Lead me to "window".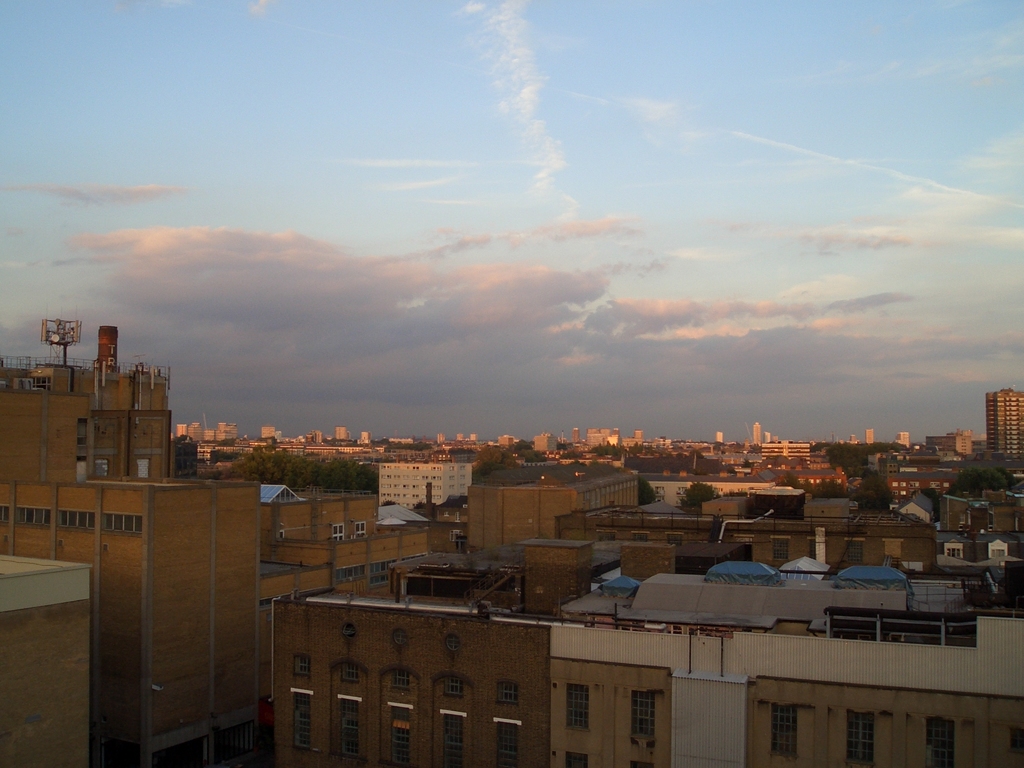
Lead to (x1=773, y1=539, x2=801, y2=570).
